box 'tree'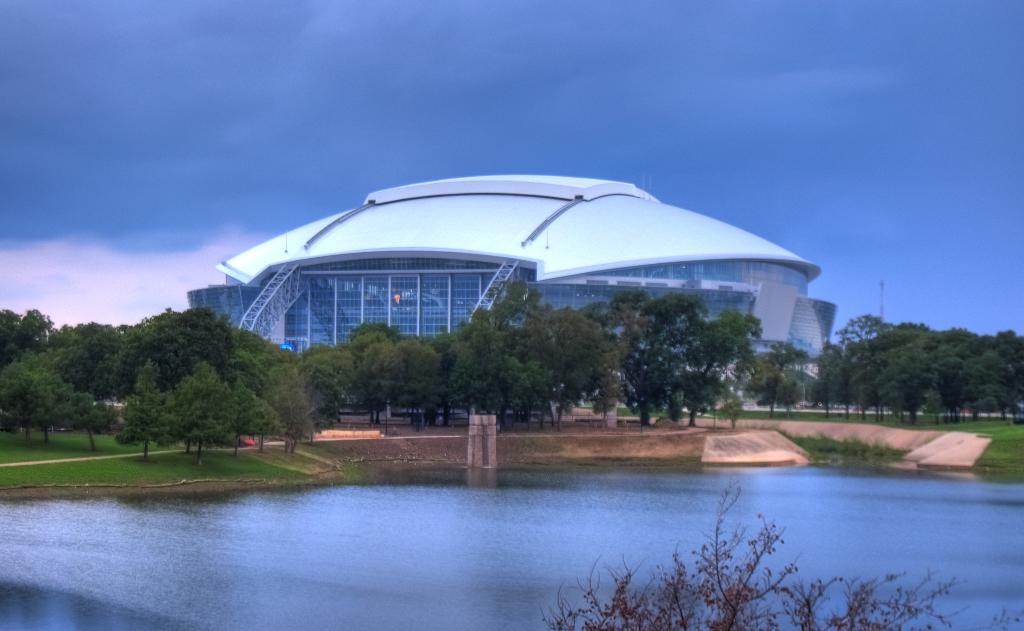
(left=732, top=335, right=806, bottom=419)
